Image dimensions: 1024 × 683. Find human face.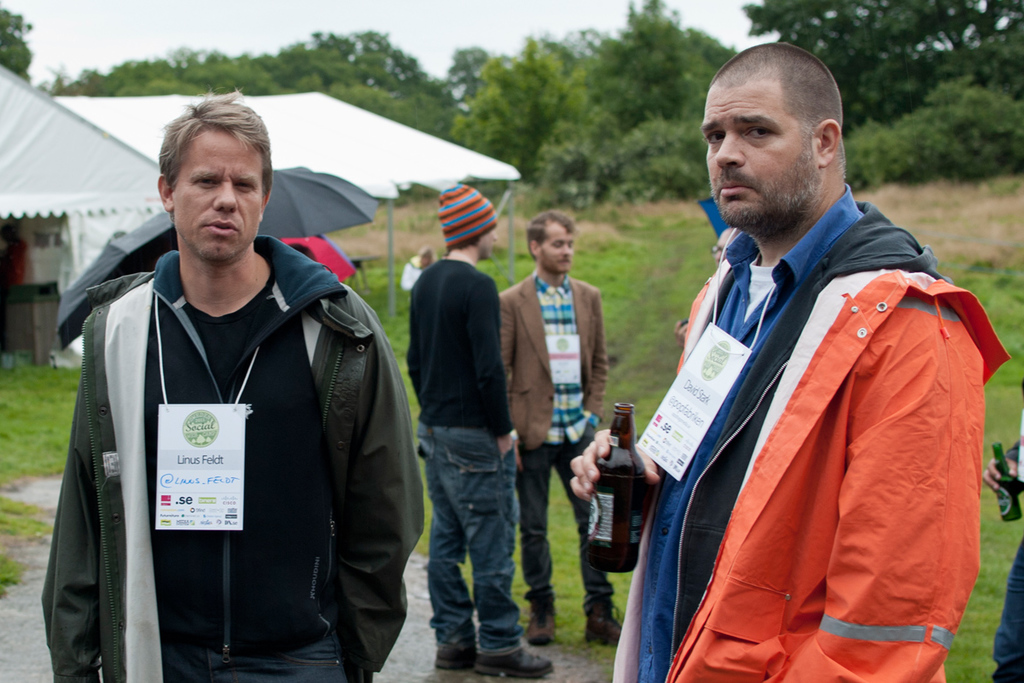
bbox=[484, 225, 500, 255].
